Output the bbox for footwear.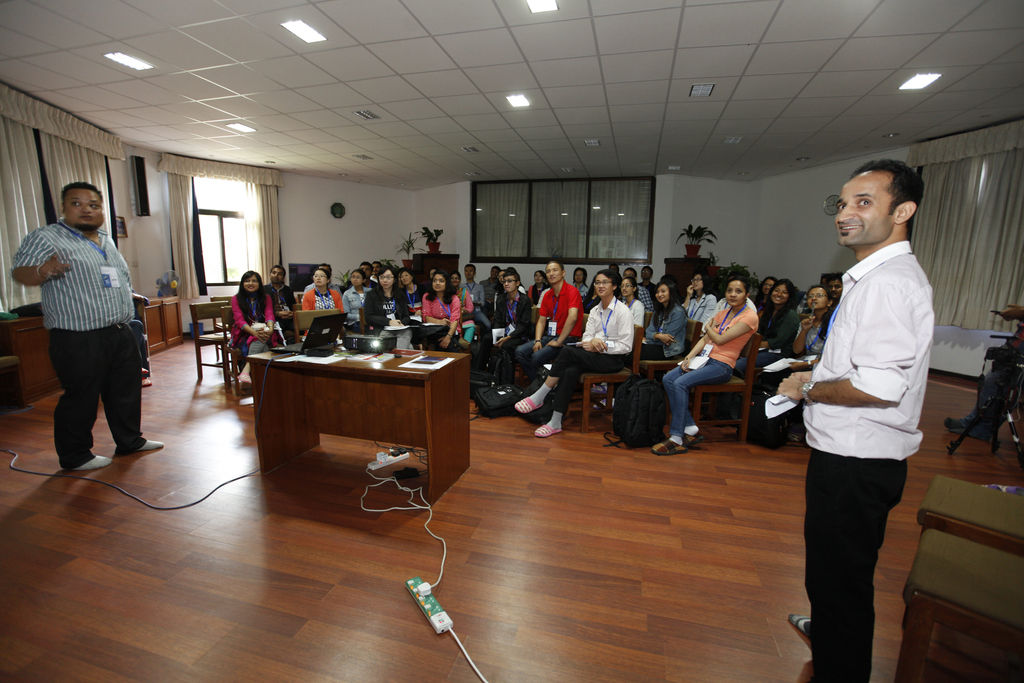
box(945, 410, 989, 441).
